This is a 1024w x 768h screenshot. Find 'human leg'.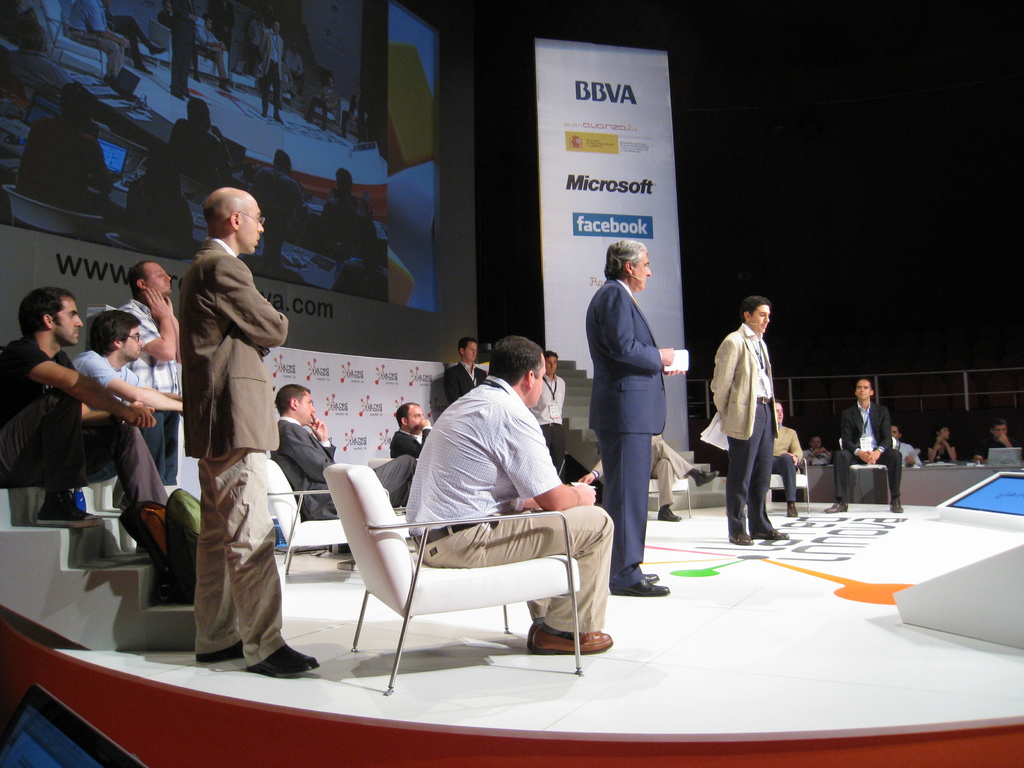
Bounding box: <box>195,441,324,673</box>.
